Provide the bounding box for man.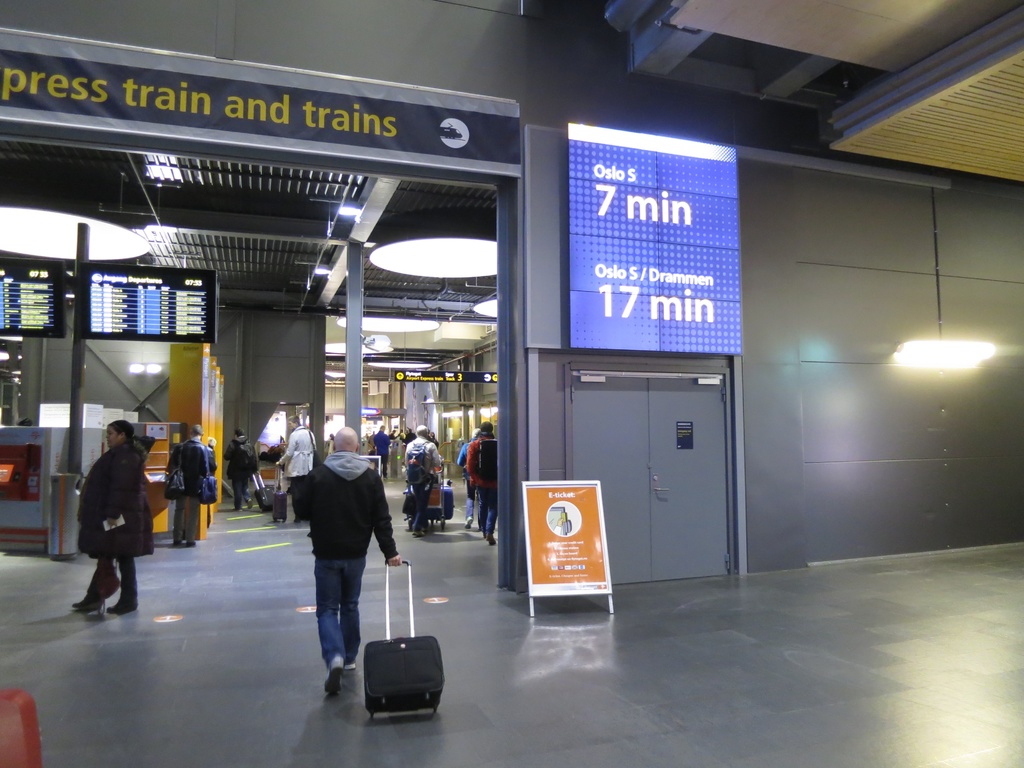
(402,423,413,443).
